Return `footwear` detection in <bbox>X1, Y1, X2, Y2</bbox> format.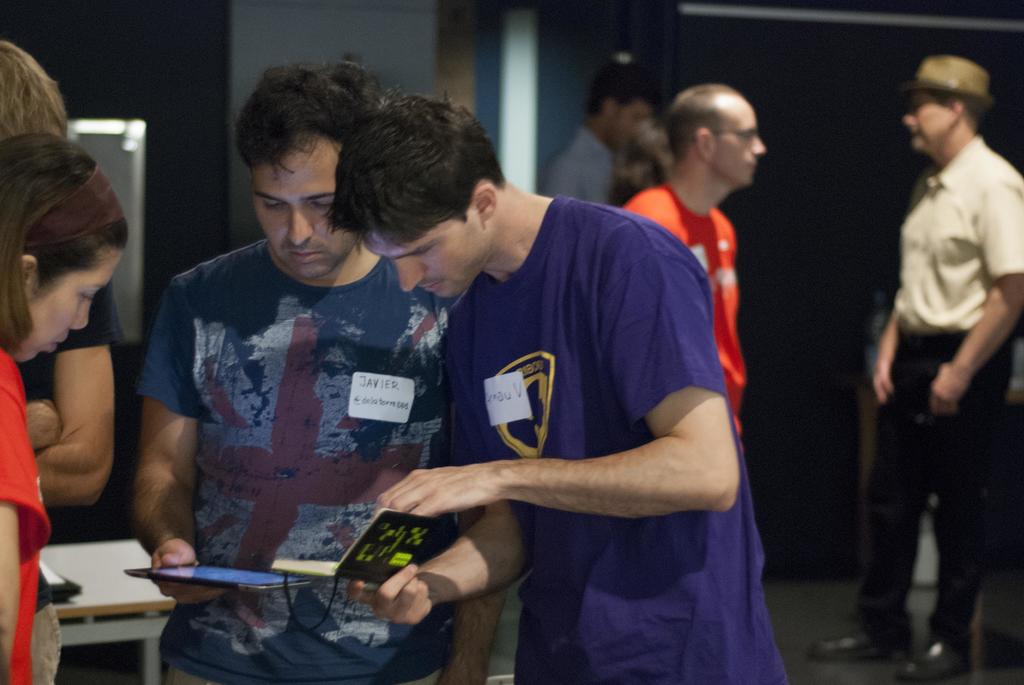
<bbox>895, 640, 968, 683</bbox>.
